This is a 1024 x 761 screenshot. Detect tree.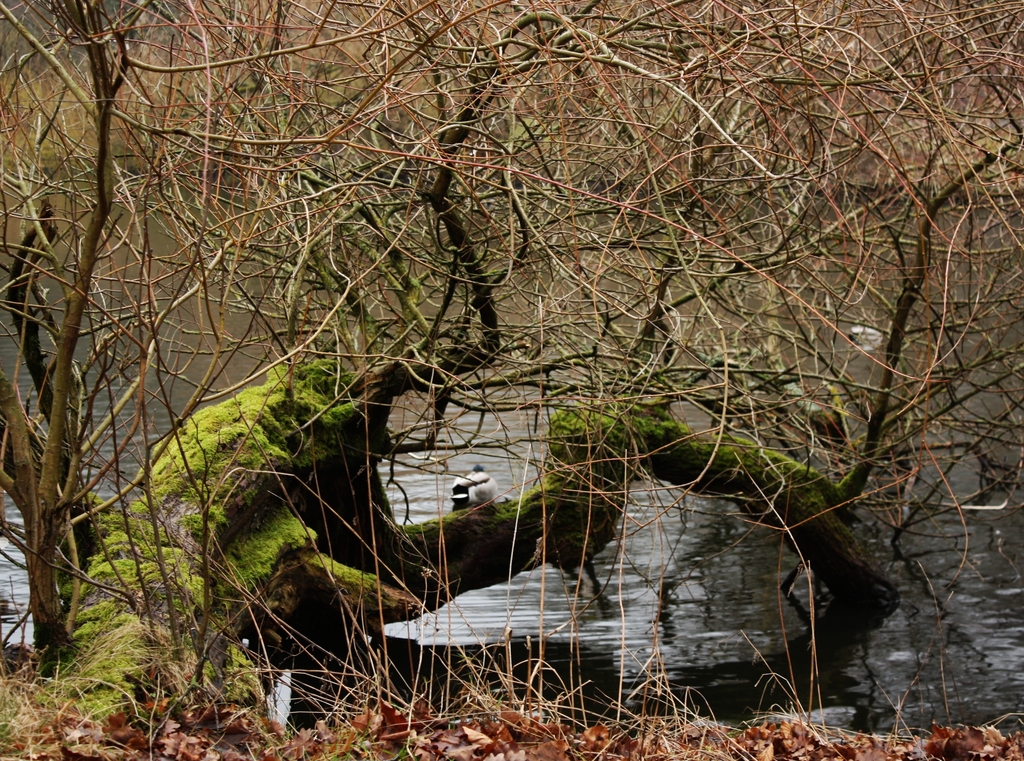
rect(0, 0, 1023, 698).
